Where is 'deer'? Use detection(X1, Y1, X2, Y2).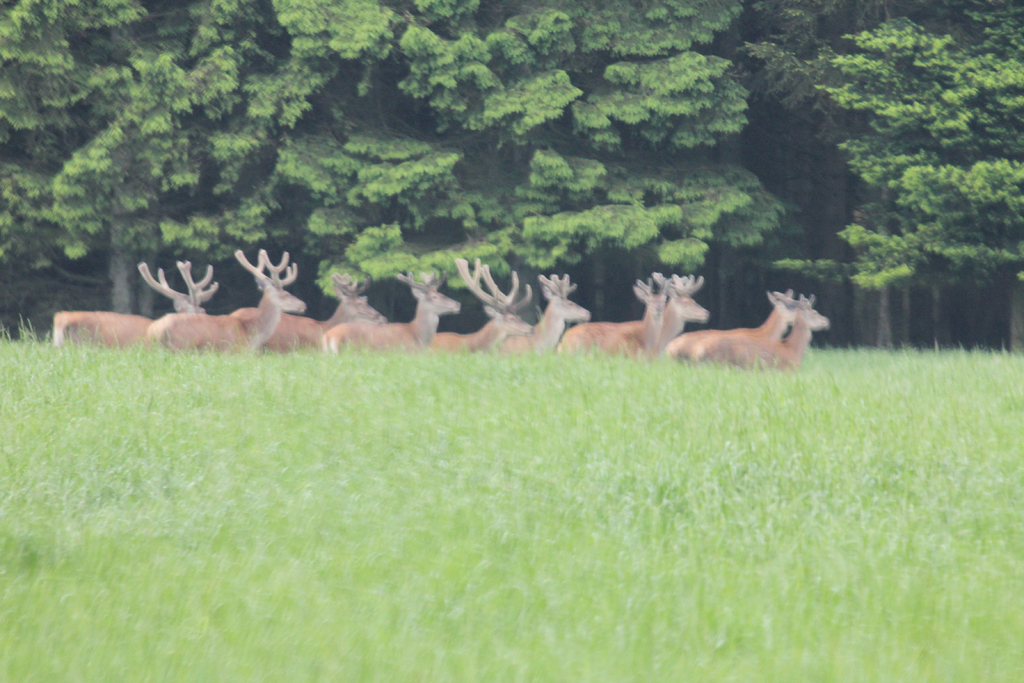
detection(666, 272, 717, 343).
